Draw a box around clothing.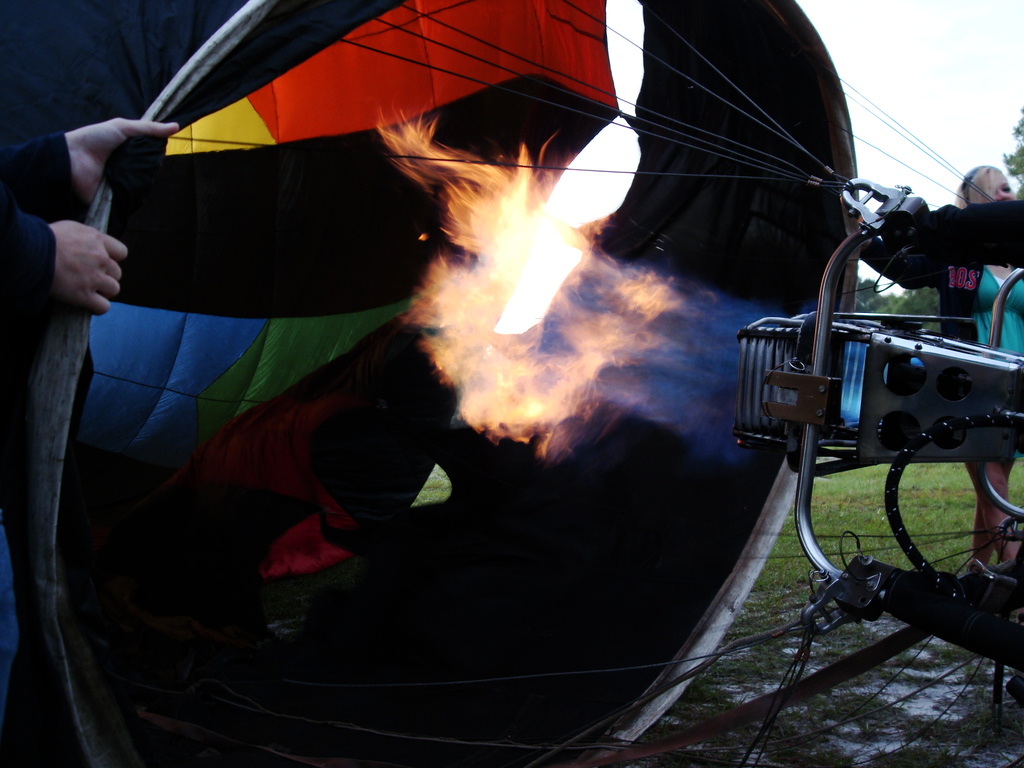
x1=972, y1=264, x2=1023, y2=465.
